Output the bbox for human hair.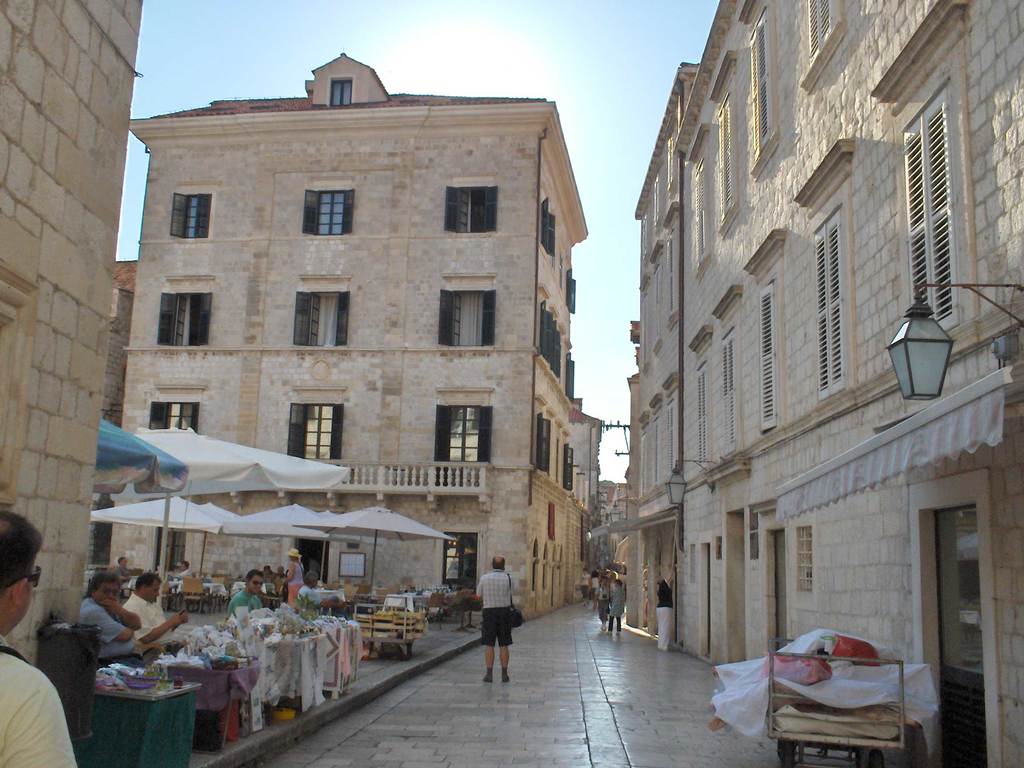
x1=0, y1=510, x2=47, y2=586.
